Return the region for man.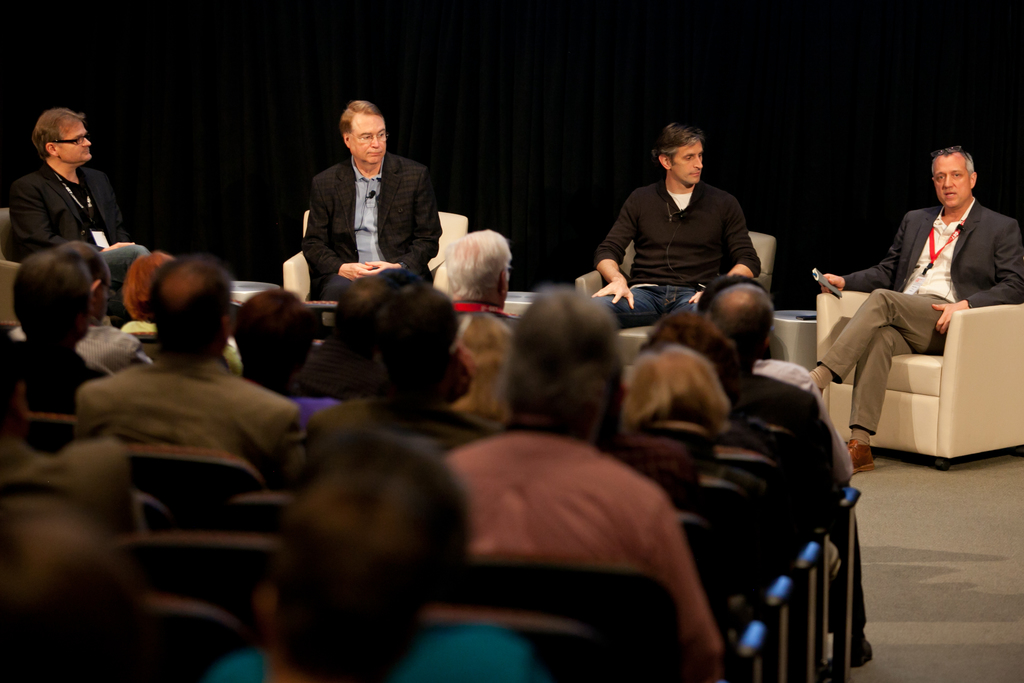
detection(438, 226, 509, 328).
